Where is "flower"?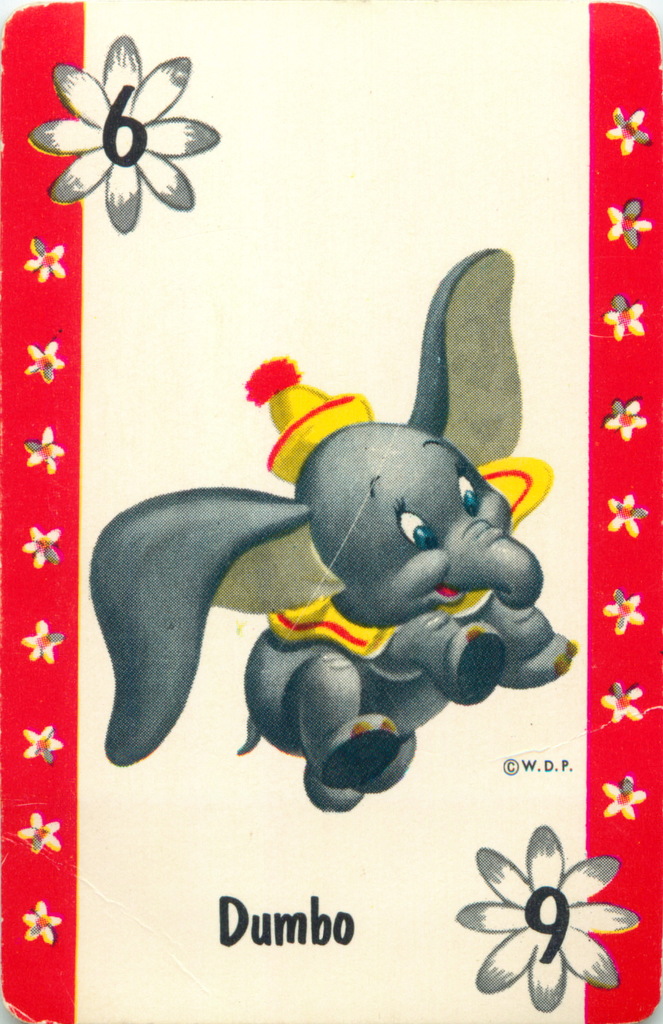
{"left": 598, "top": 678, "right": 650, "bottom": 722}.
